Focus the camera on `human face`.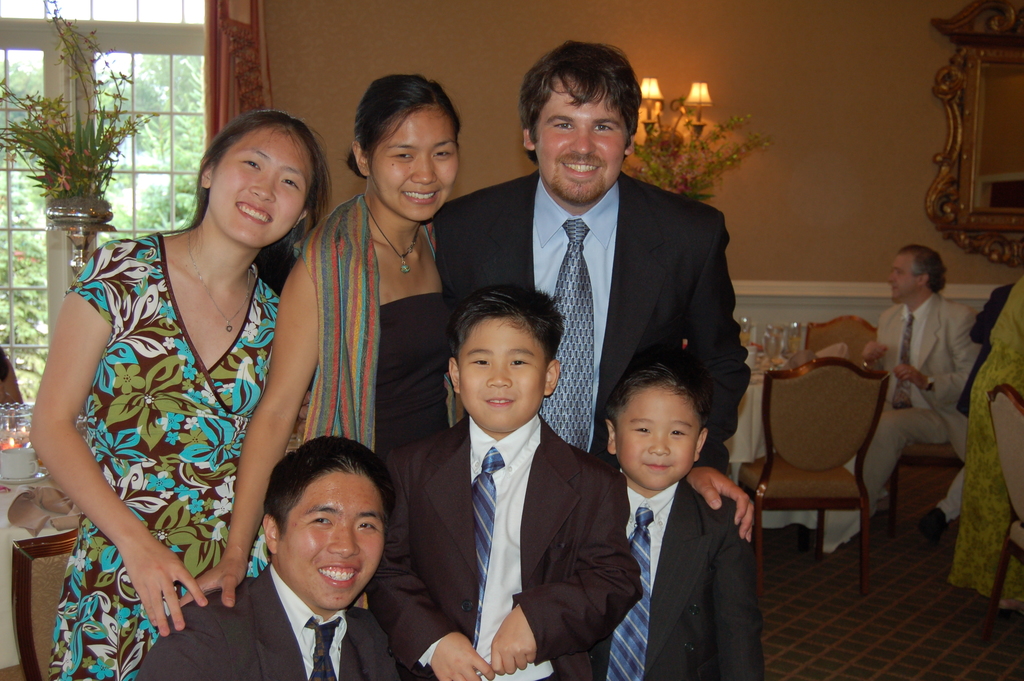
Focus region: select_region(535, 78, 627, 200).
